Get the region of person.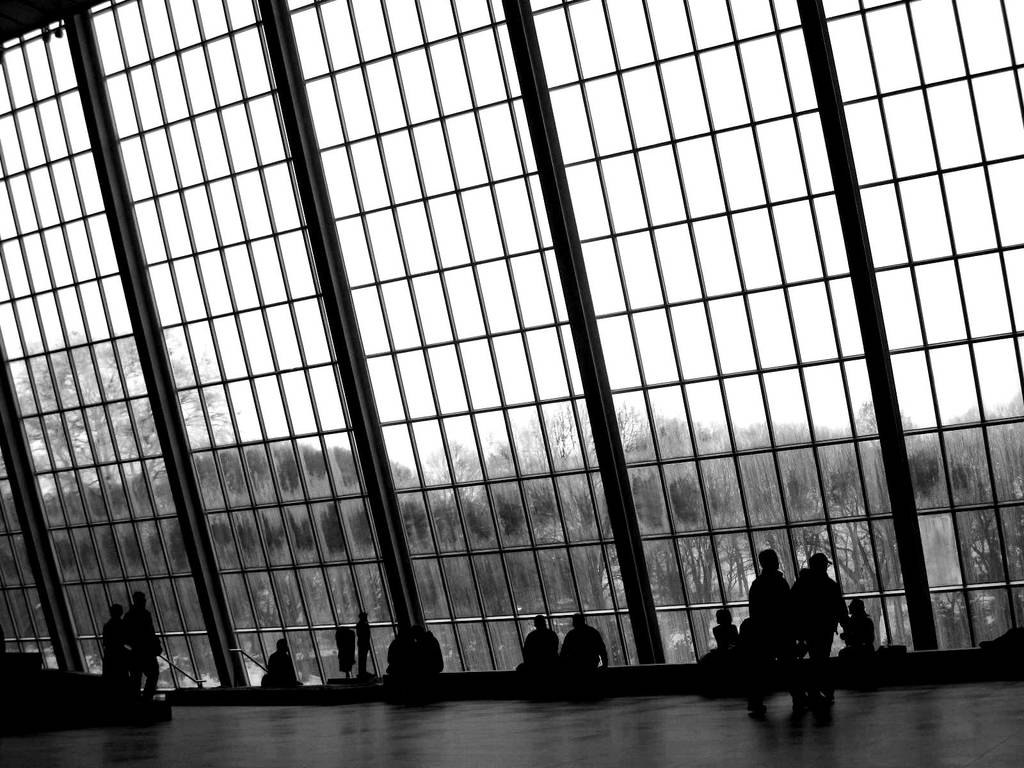
crop(714, 606, 748, 673).
